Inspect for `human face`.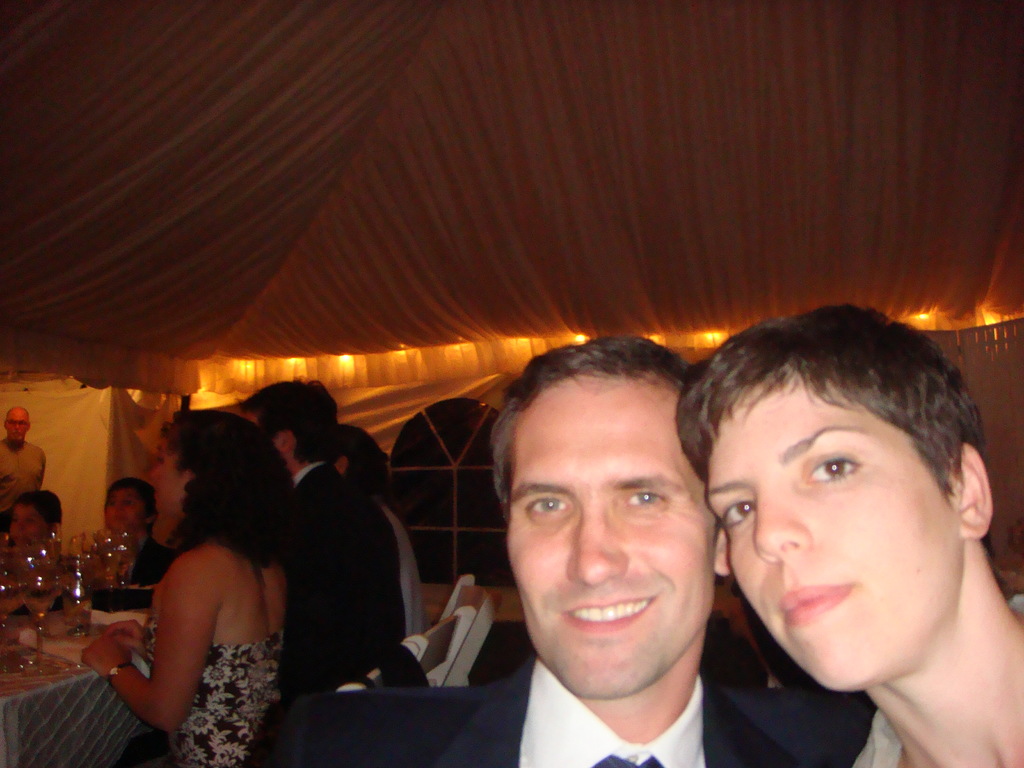
Inspection: BBox(104, 487, 140, 535).
